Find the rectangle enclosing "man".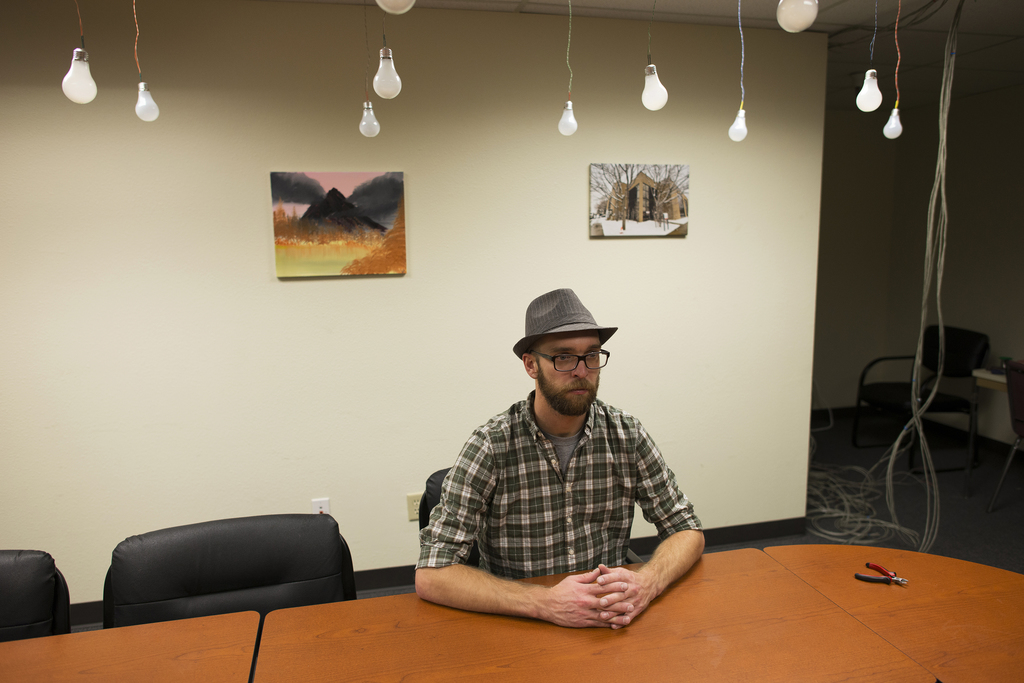
441 282 686 638.
